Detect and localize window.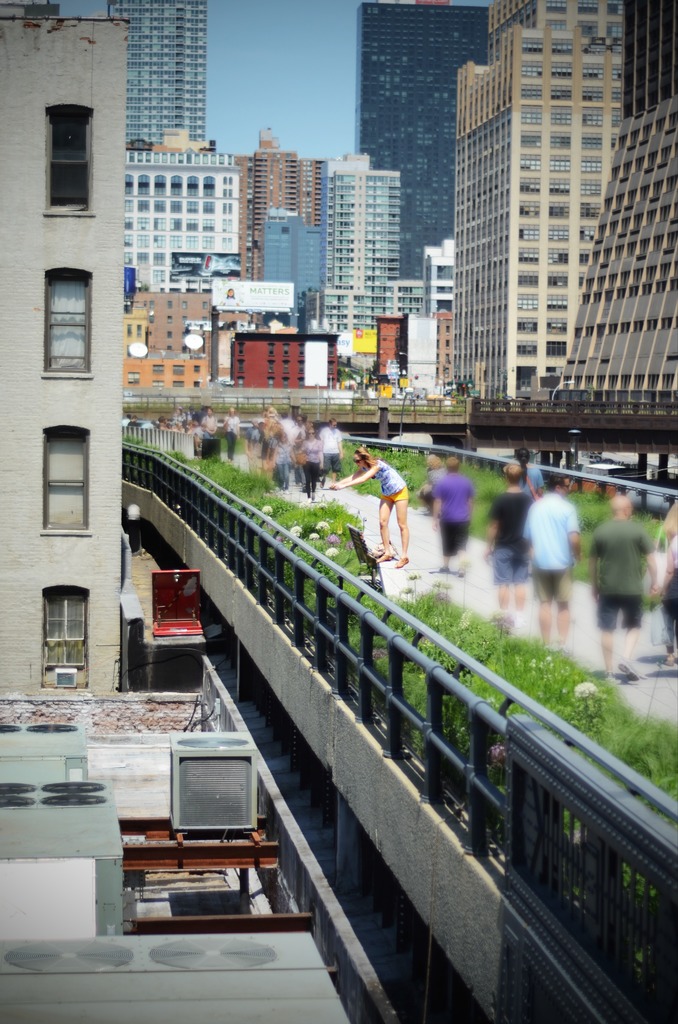
Localized at (125,344,132,360).
